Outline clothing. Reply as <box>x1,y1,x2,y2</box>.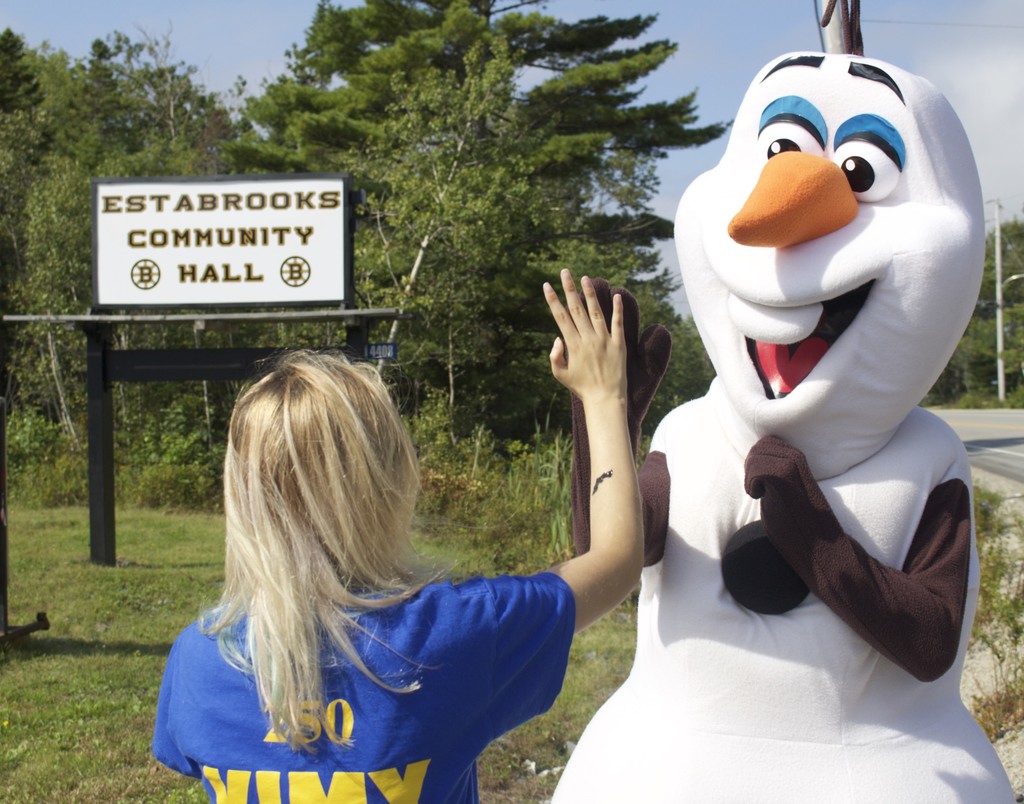
<box>151,580,575,803</box>.
